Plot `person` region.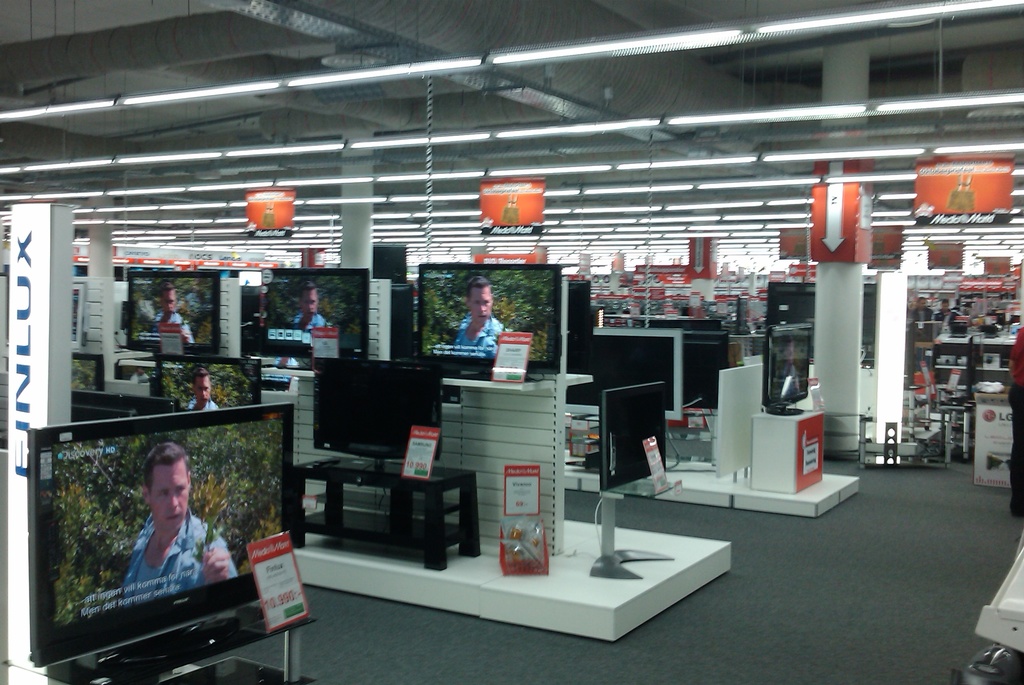
Plotted at x1=1002, y1=322, x2=1022, y2=517.
